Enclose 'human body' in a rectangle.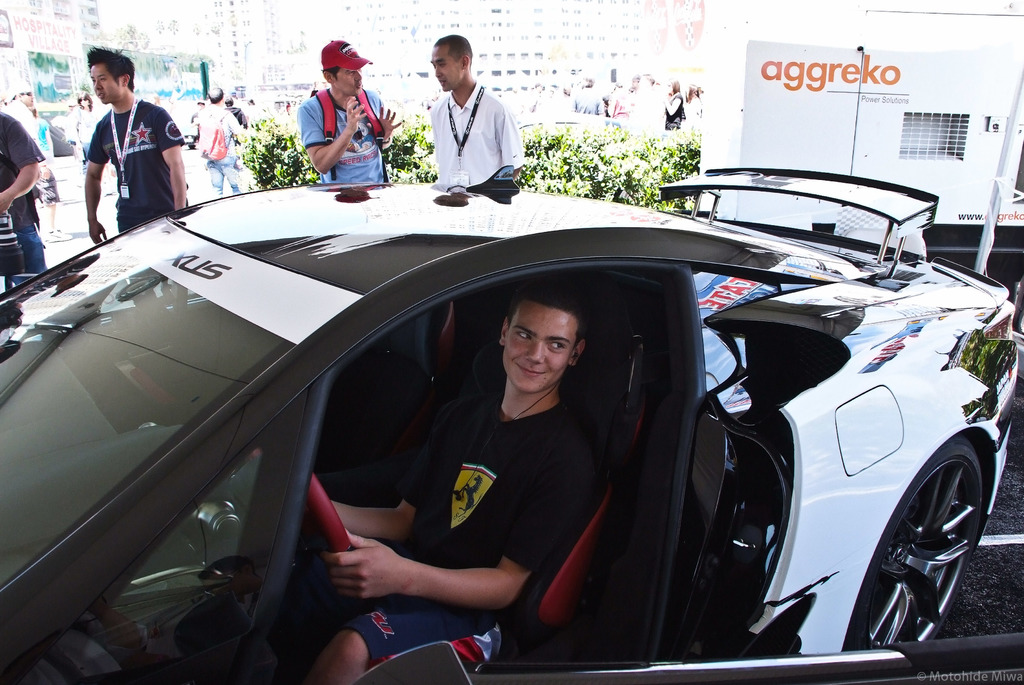
[x1=68, y1=90, x2=87, y2=162].
